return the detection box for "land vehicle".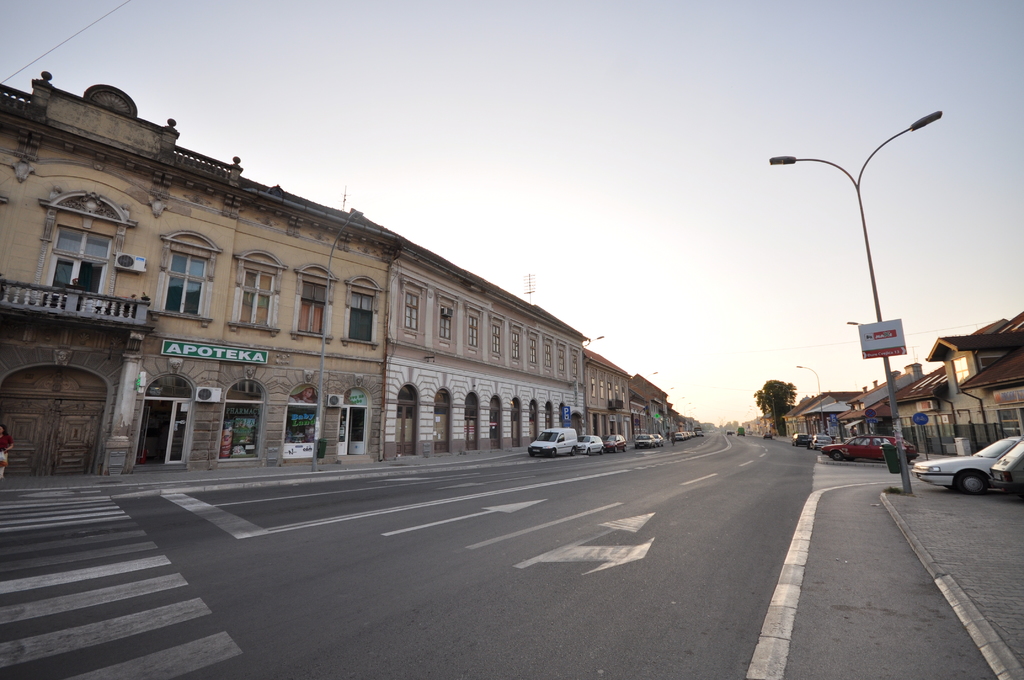
(531, 426, 577, 453).
